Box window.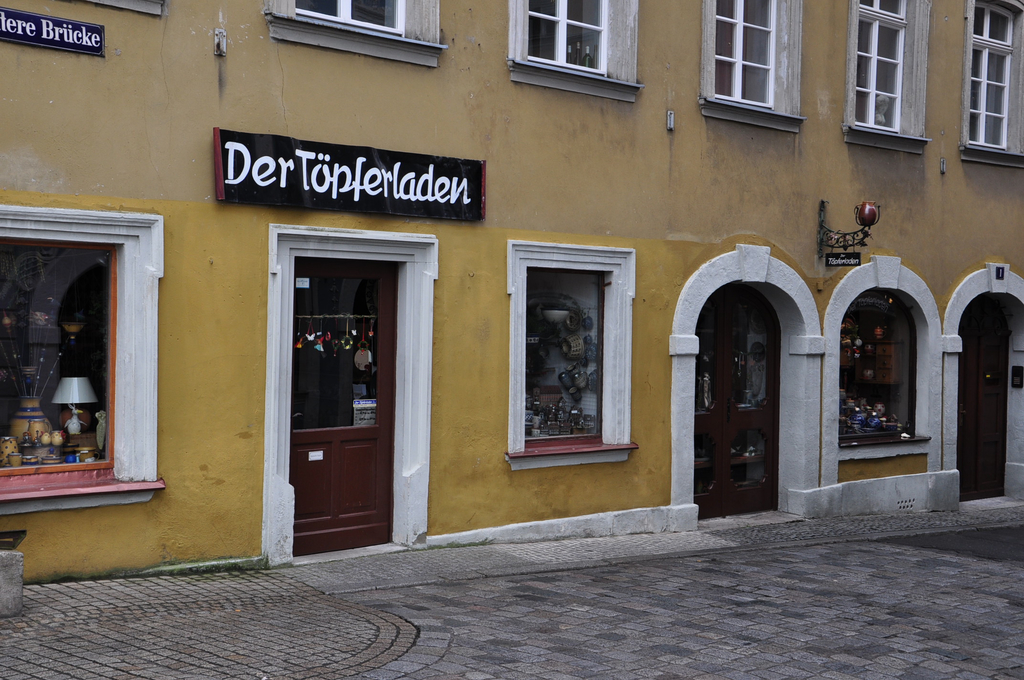
(left=518, top=266, right=612, bottom=444).
